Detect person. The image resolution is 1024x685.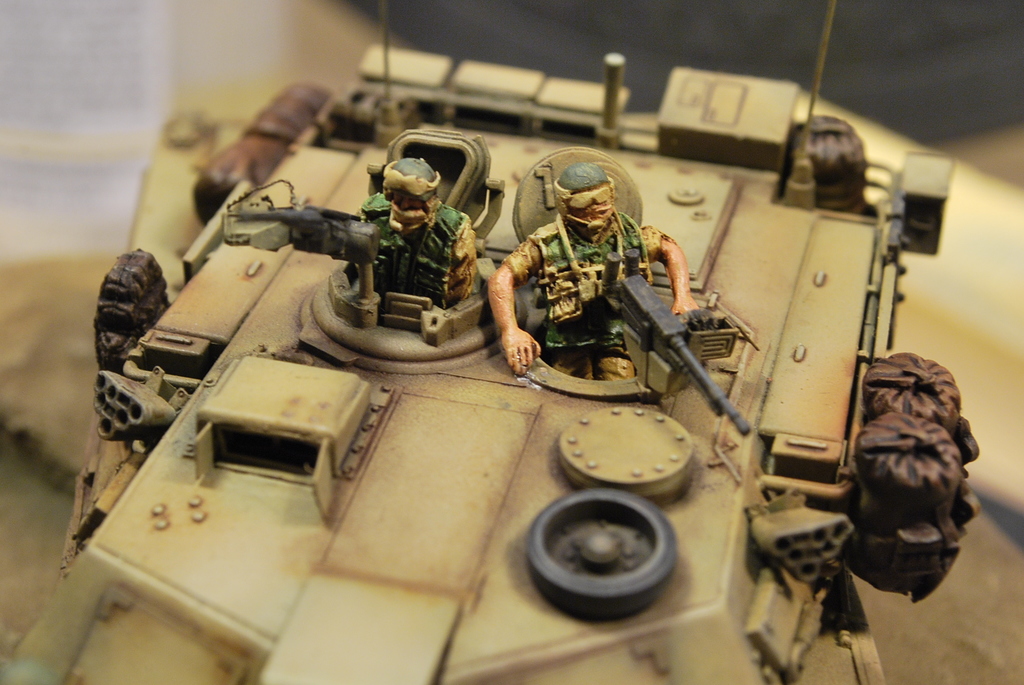
(x1=488, y1=157, x2=695, y2=383).
